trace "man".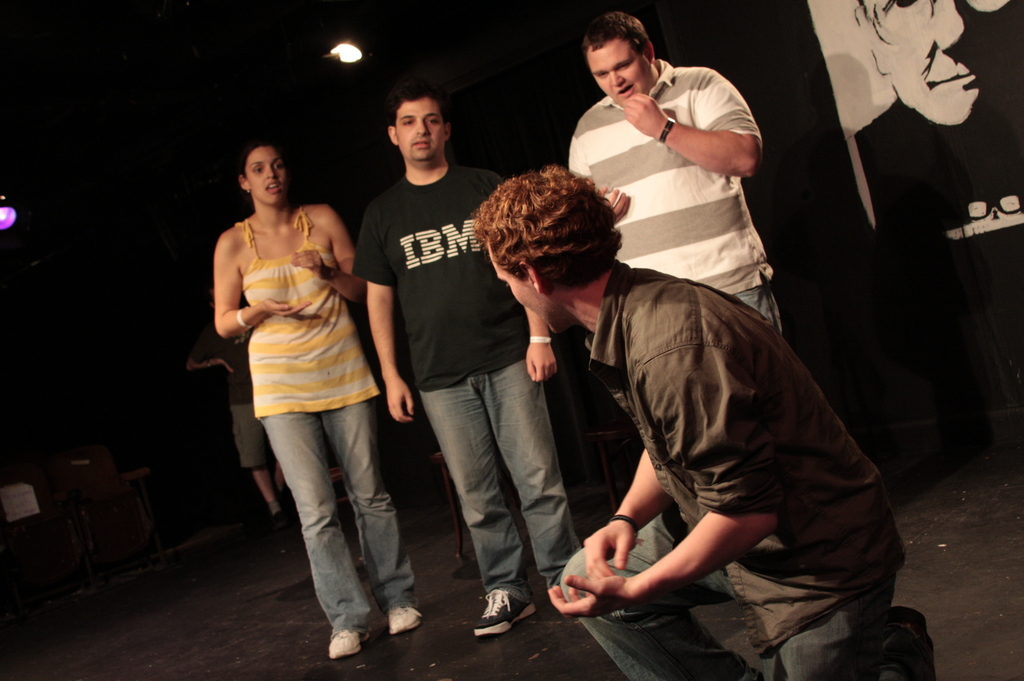
Traced to {"x1": 564, "y1": 11, "x2": 781, "y2": 338}.
